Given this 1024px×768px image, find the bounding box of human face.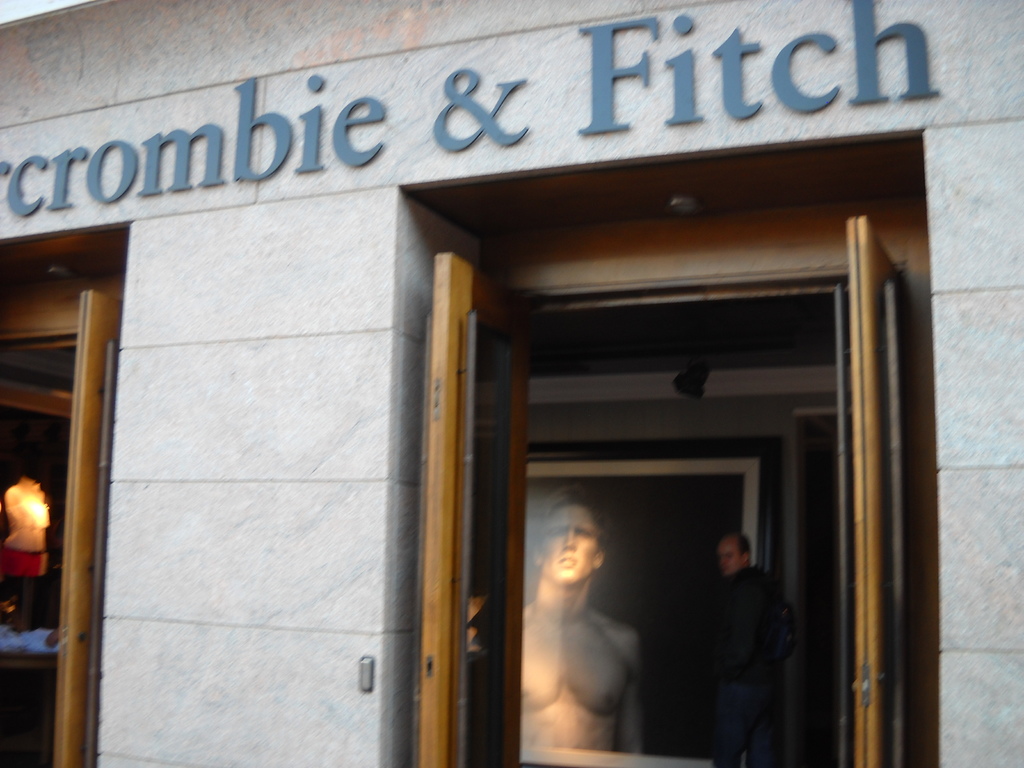
716,539,745,581.
